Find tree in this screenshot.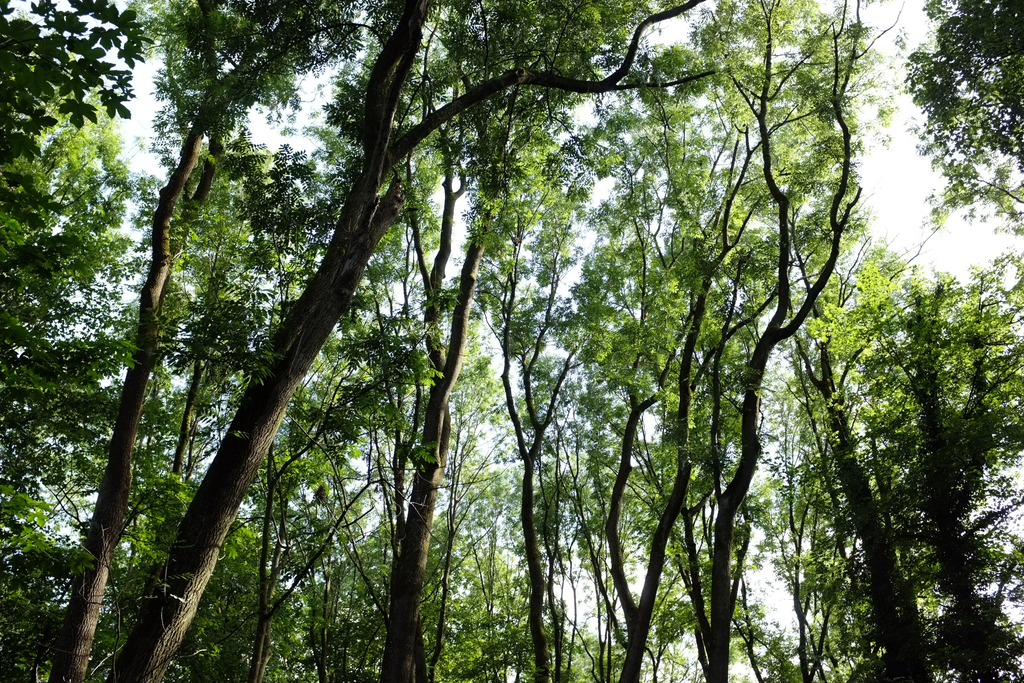
The bounding box for tree is 556:40:760:682.
